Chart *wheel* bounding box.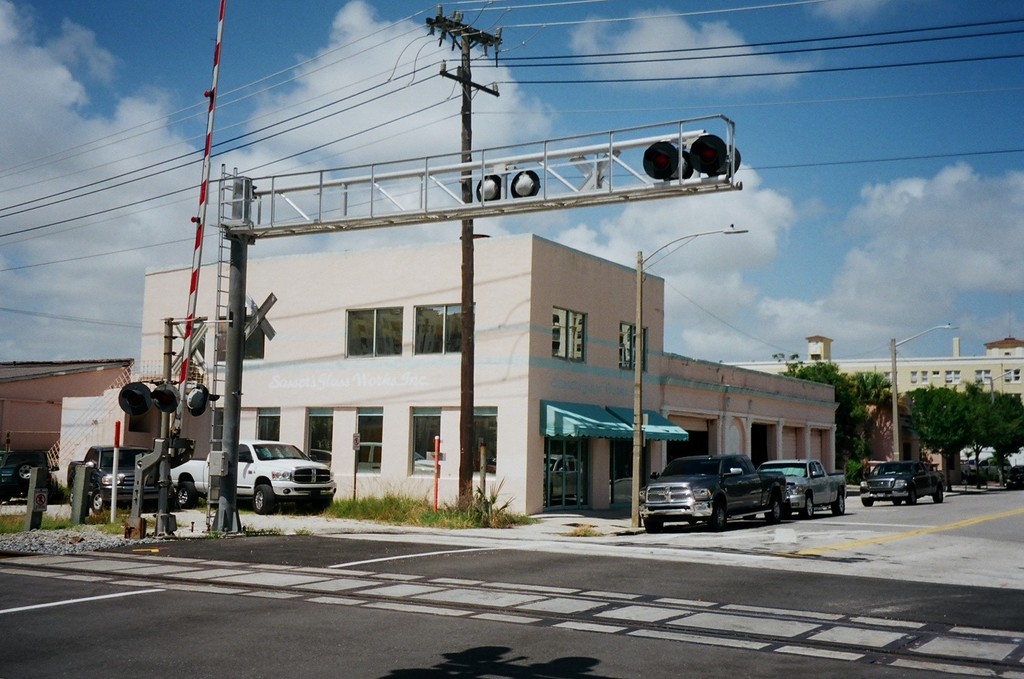
Charted: [764, 496, 786, 525].
